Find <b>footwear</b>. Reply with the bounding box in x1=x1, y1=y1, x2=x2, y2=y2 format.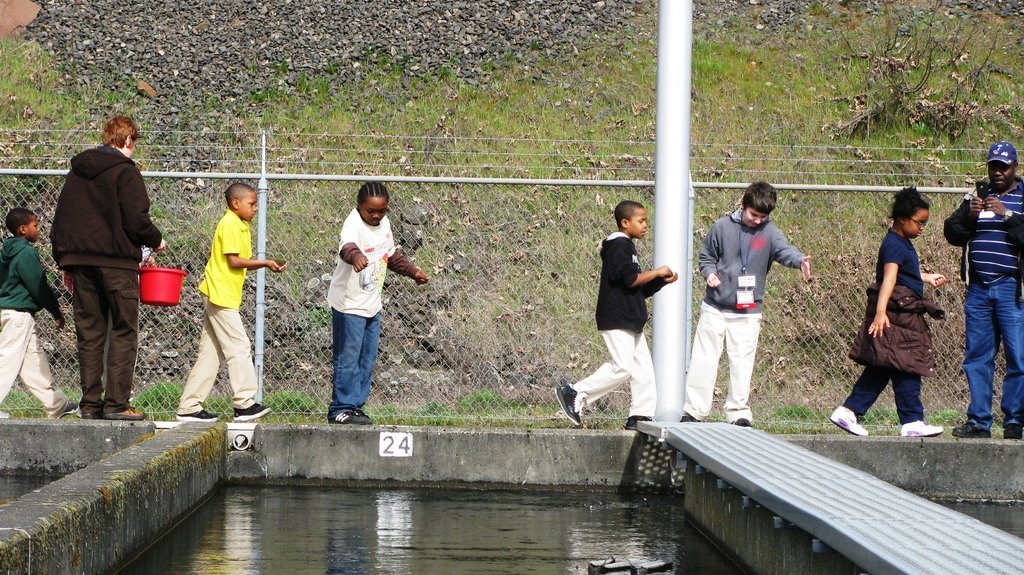
x1=81, y1=408, x2=112, y2=424.
